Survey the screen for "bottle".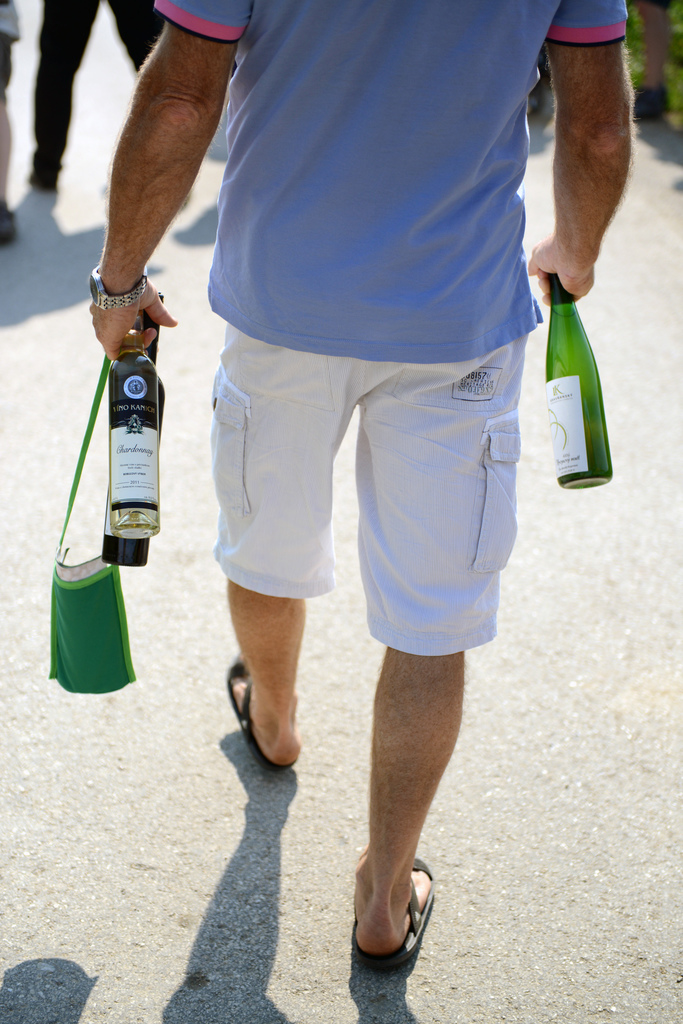
Survey found: (106,295,163,560).
